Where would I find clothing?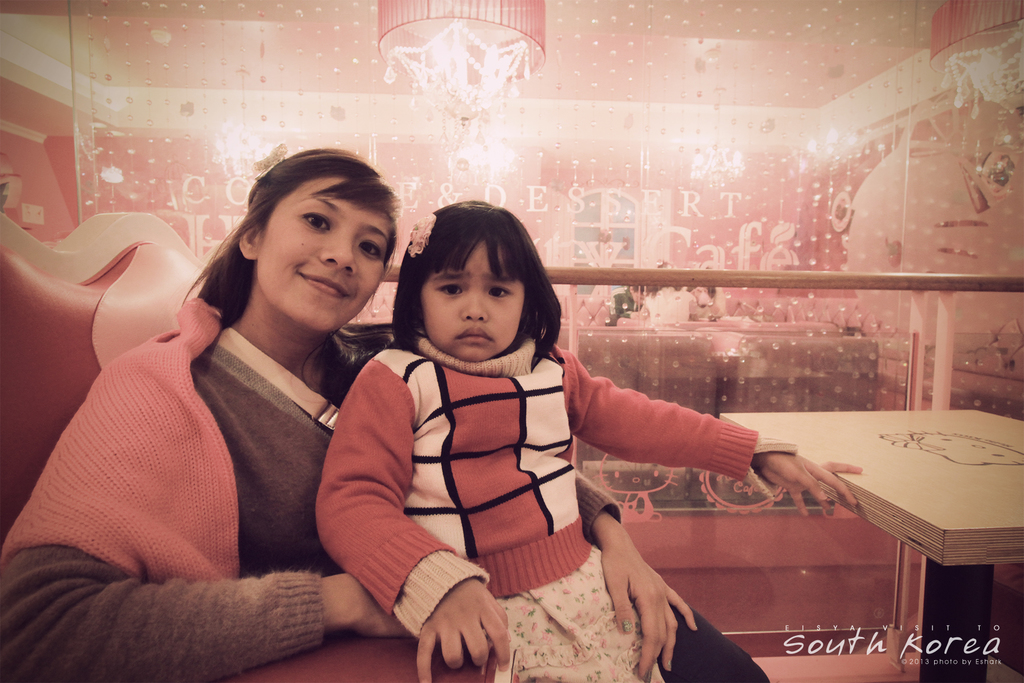
At box(608, 287, 641, 318).
